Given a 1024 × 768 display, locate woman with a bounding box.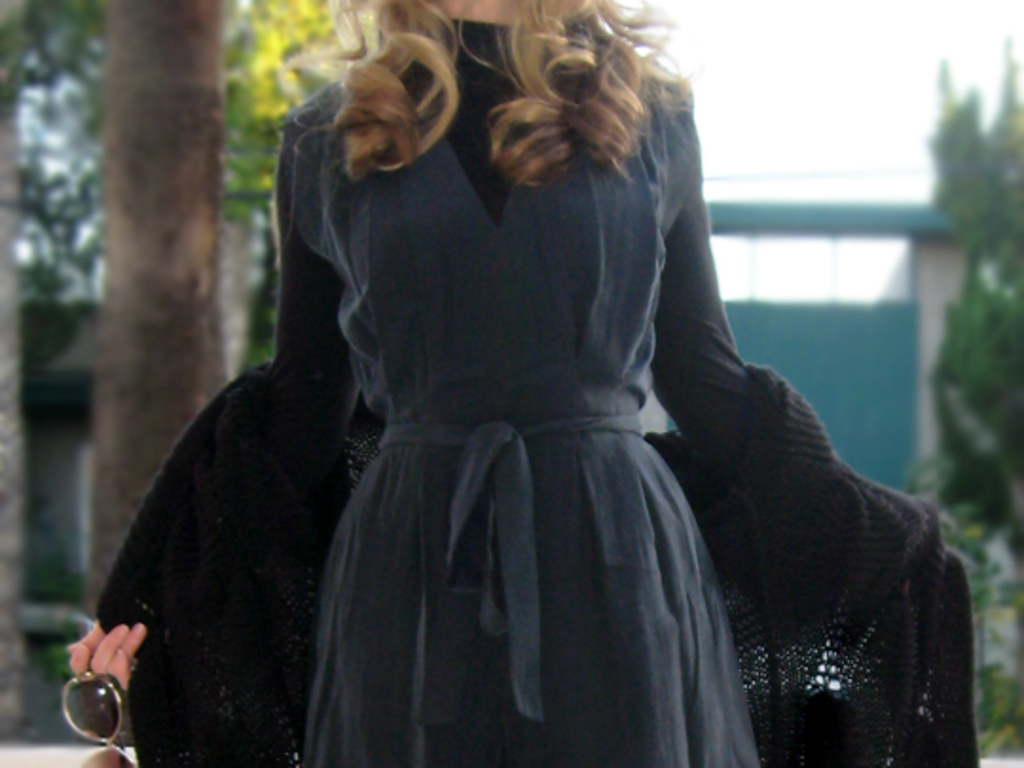
Located: (left=95, top=0, right=884, bottom=767).
